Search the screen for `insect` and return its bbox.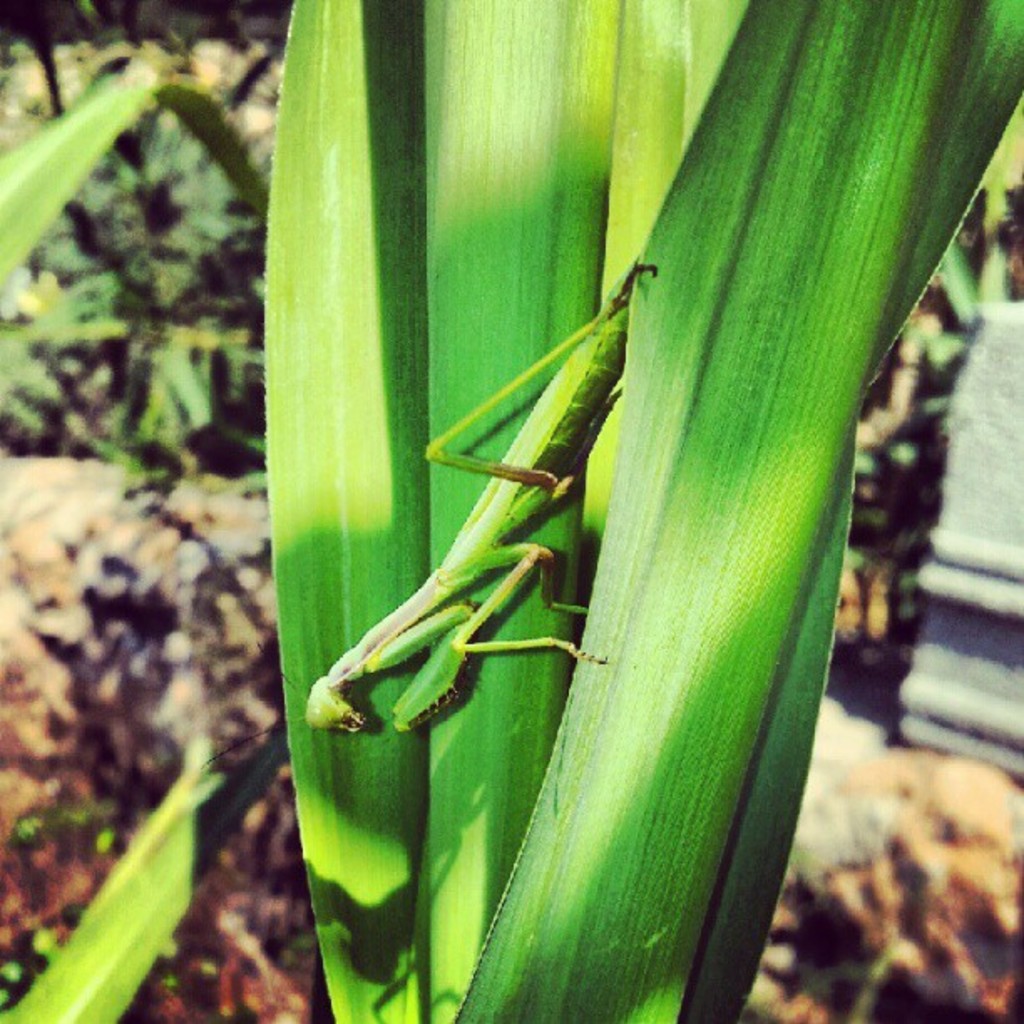
Found: bbox=[196, 259, 659, 763].
